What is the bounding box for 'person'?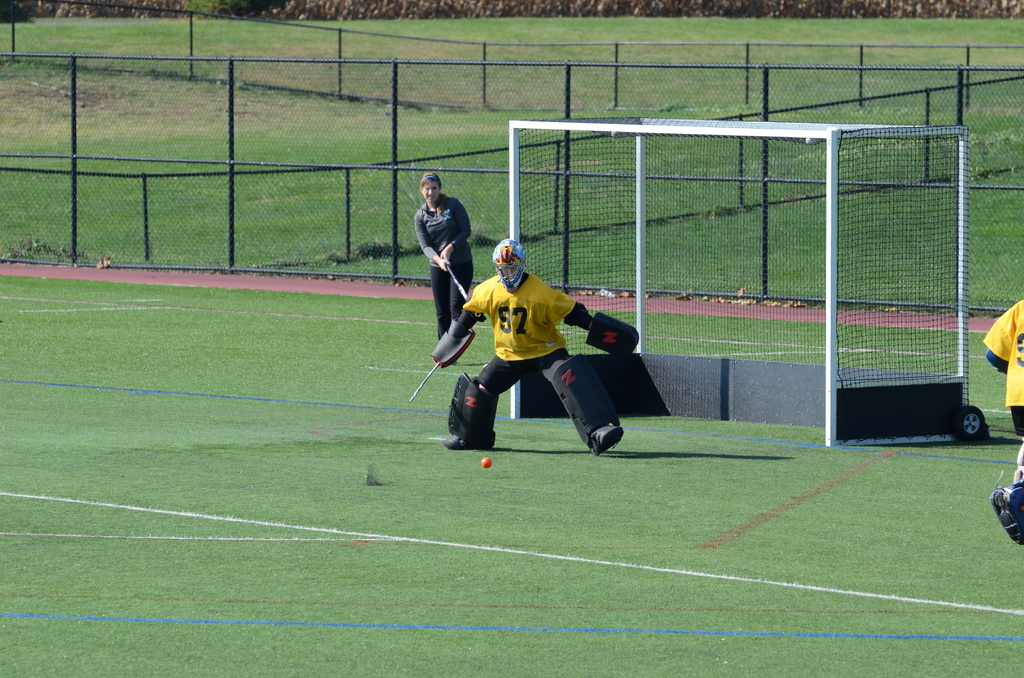
detection(439, 232, 631, 453).
